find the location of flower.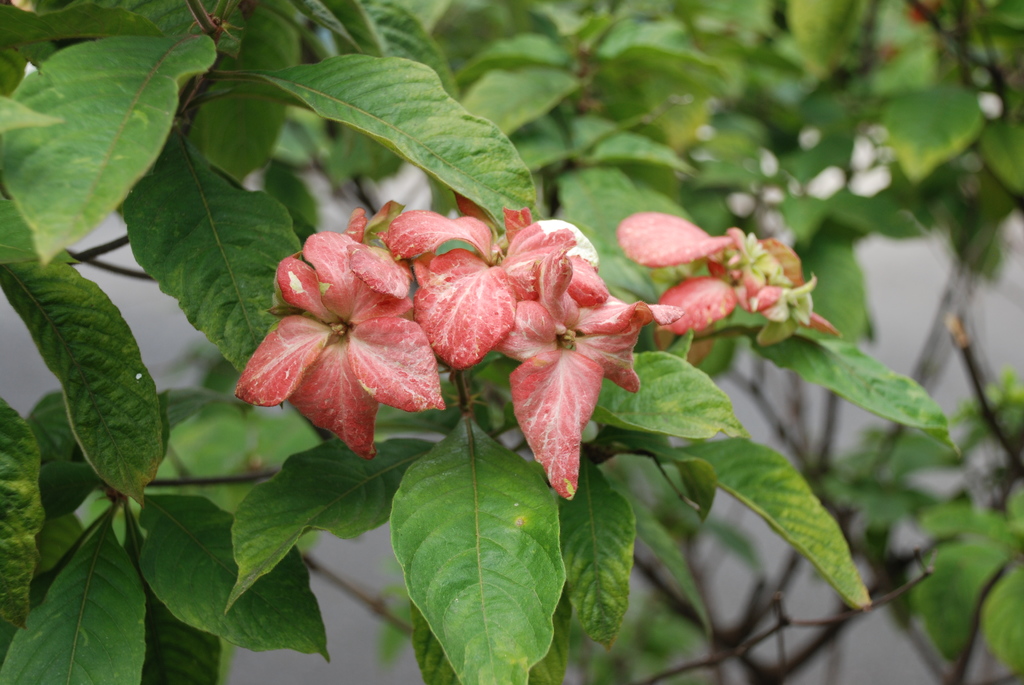
Location: left=236, top=208, right=448, bottom=443.
